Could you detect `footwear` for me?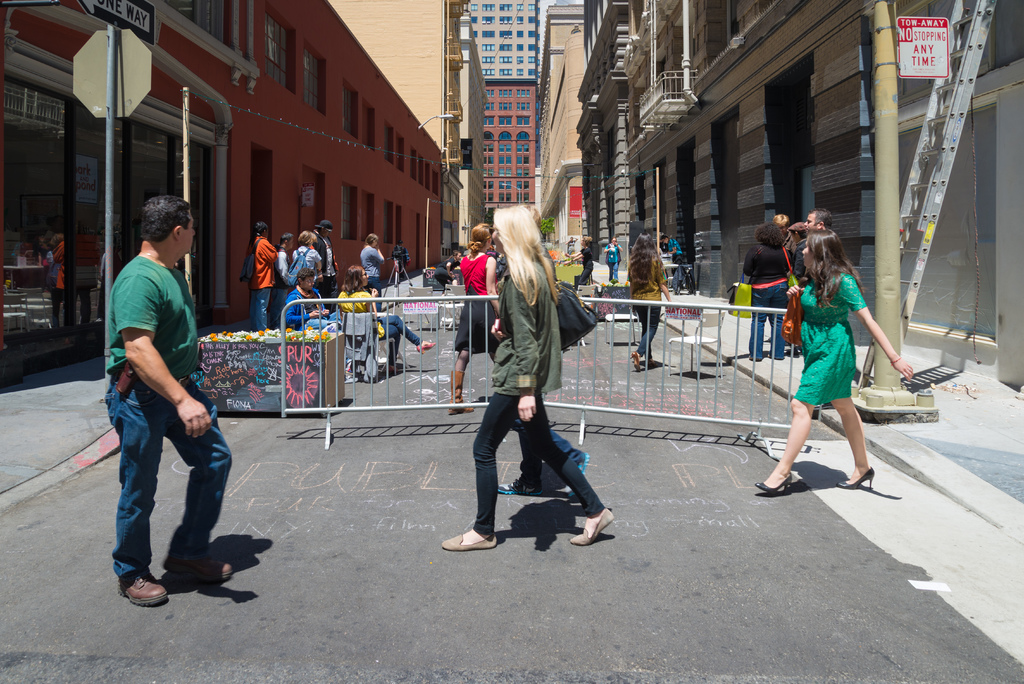
Detection result: rect(449, 372, 477, 416).
